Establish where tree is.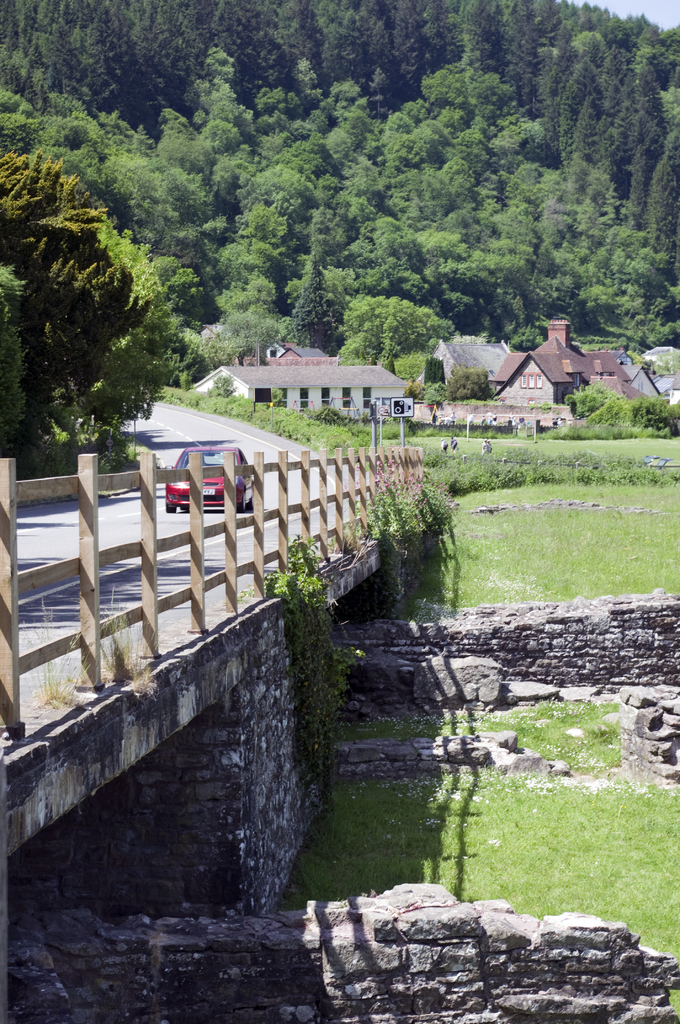
Established at detection(458, 0, 494, 70).
